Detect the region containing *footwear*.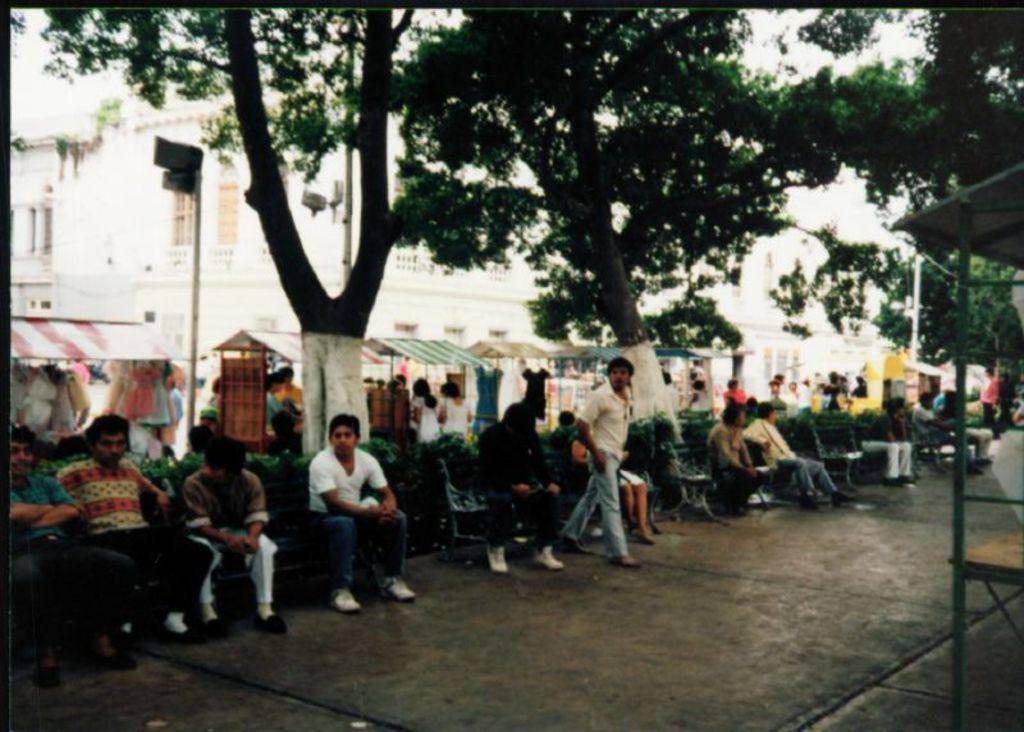
detection(831, 488, 858, 507).
